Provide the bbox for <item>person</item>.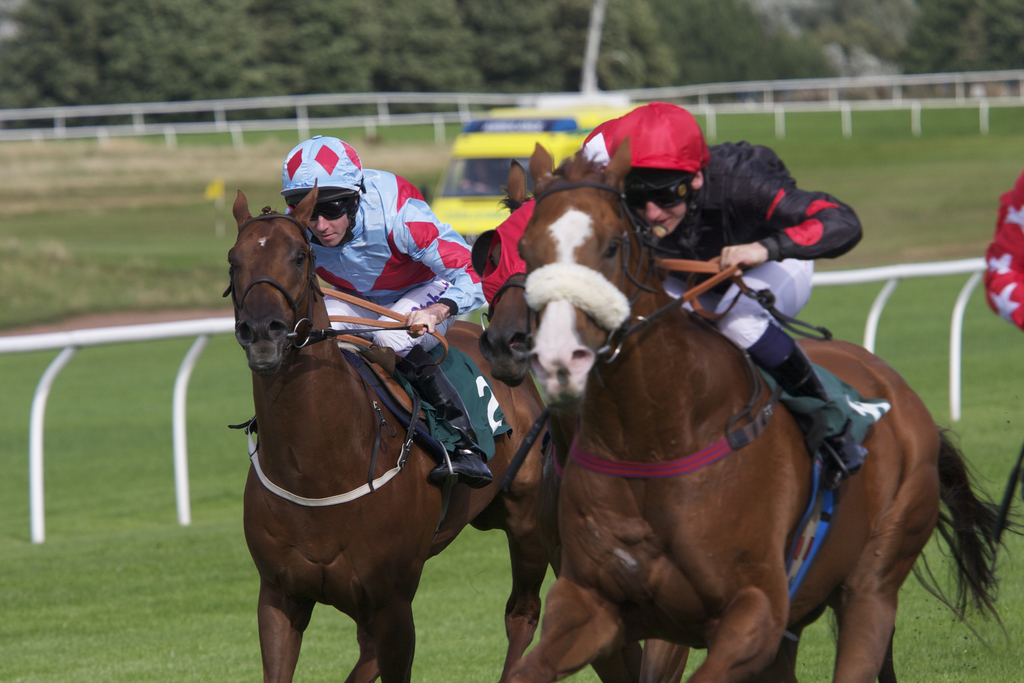
select_region(984, 168, 1023, 340).
